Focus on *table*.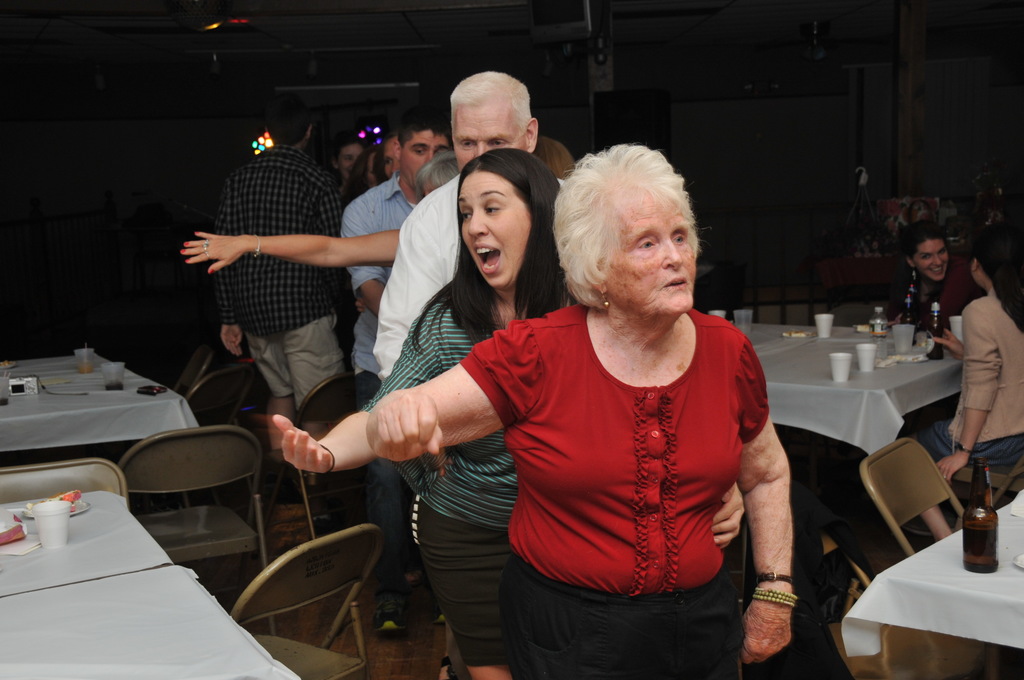
Focused at region(845, 520, 1018, 675).
